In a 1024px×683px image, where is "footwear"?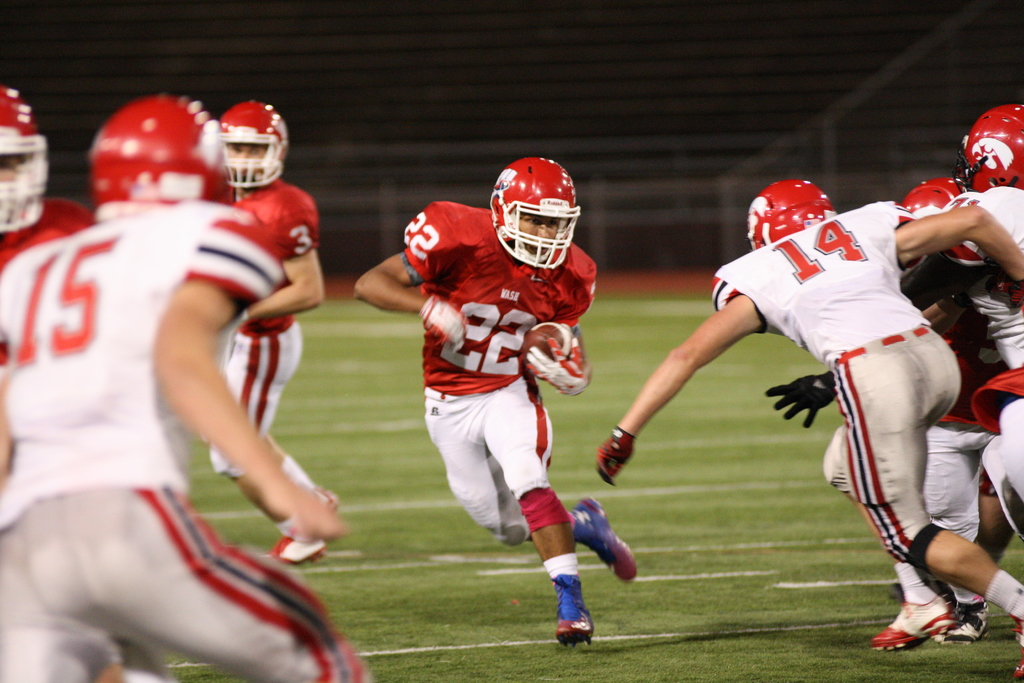
867,593,958,654.
